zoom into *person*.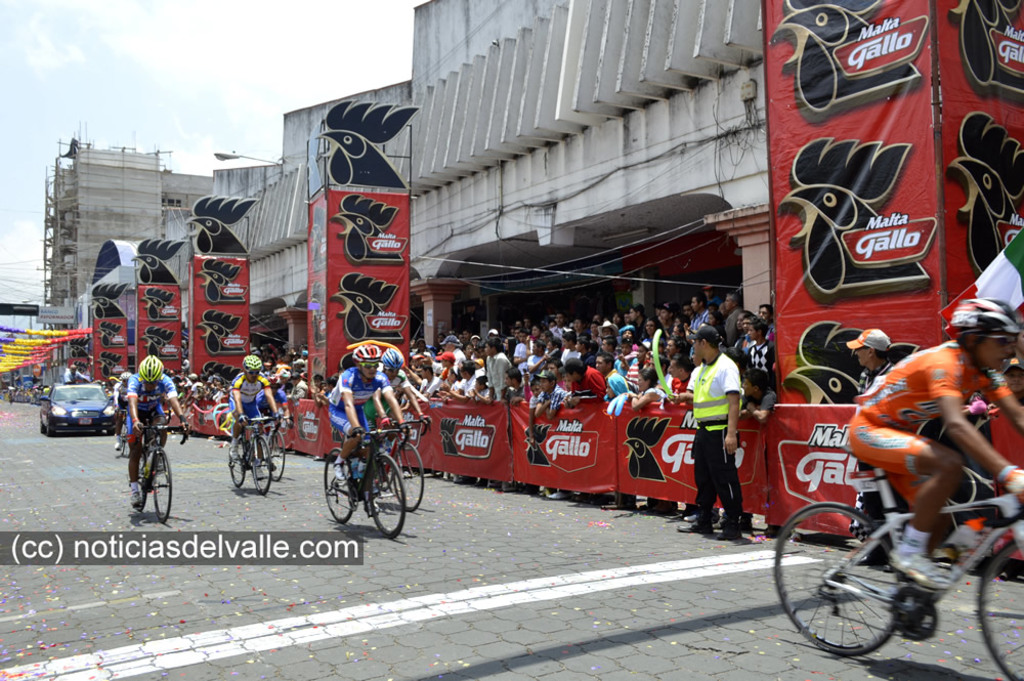
Zoom target: 108, 370, 129, 453.
